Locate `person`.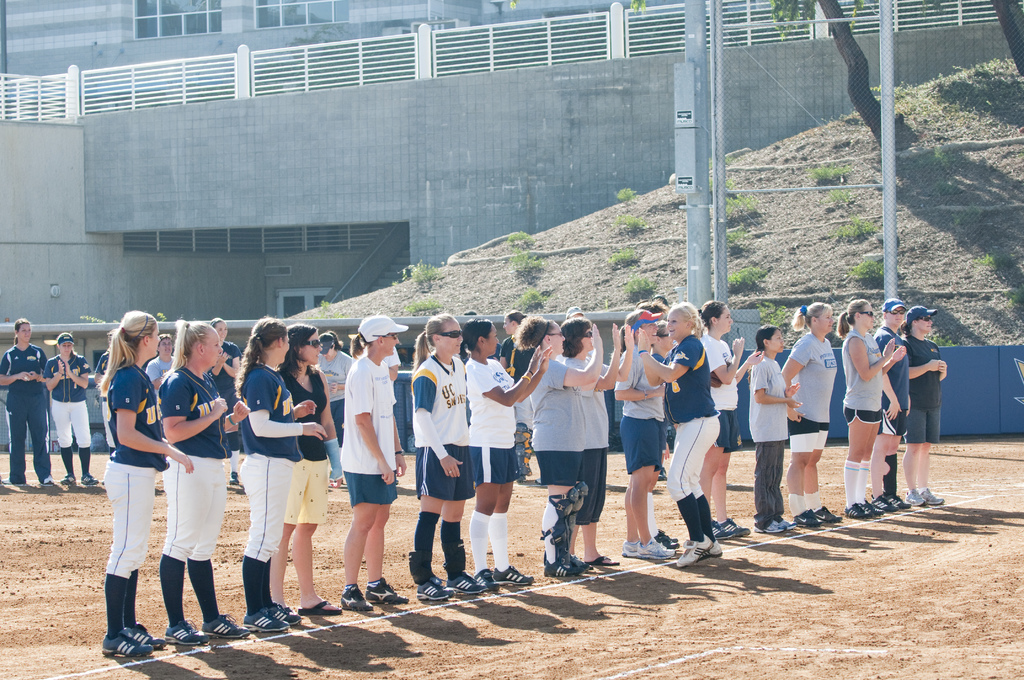
Bounding box: {"left": 272, "top": 324, "right": 344, "bottom": 611}.
